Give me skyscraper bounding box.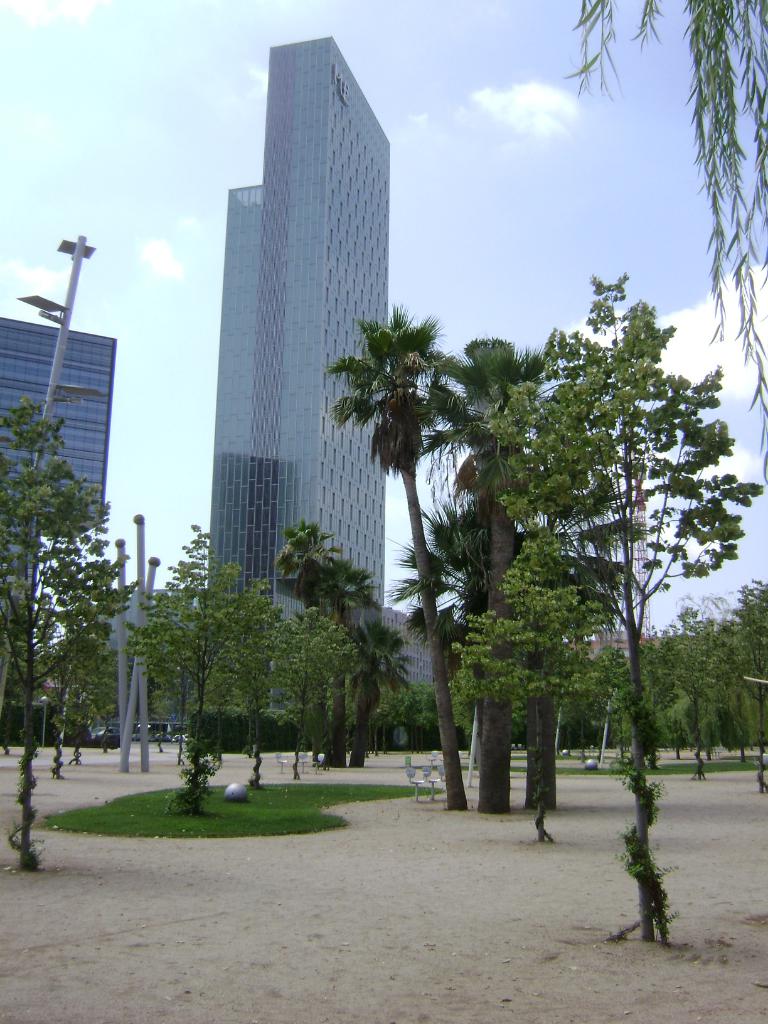
bbox(175, 24, 415, 647).
